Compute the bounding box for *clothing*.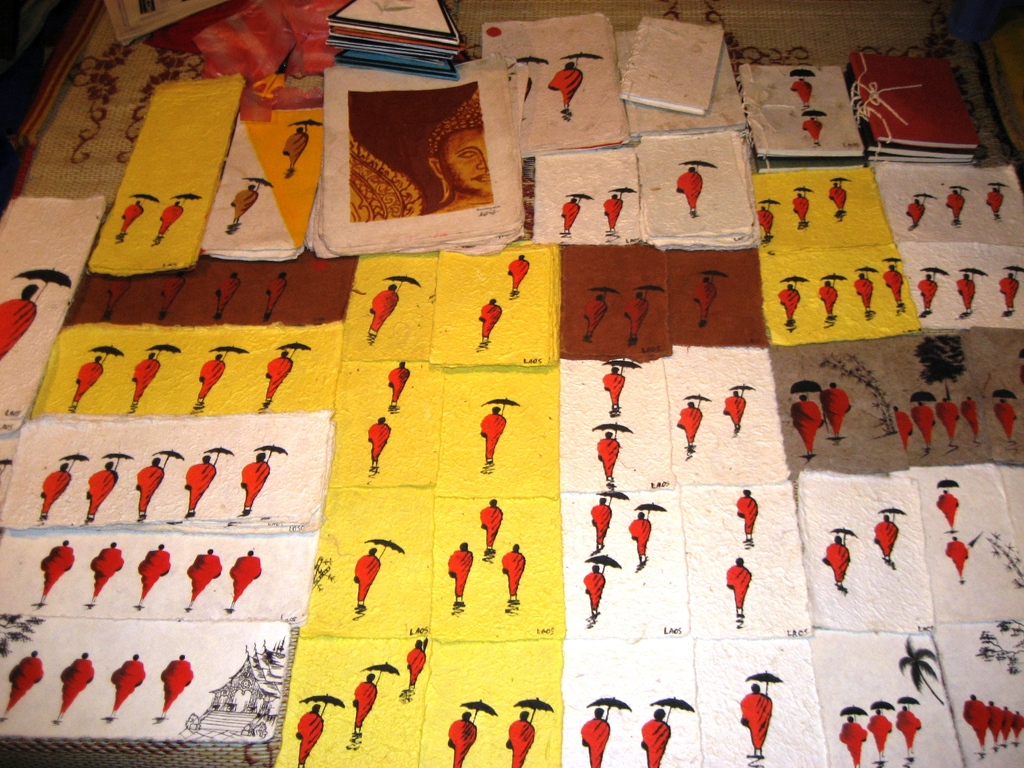
x1=826, y1=188, x2=844, y2=216.
